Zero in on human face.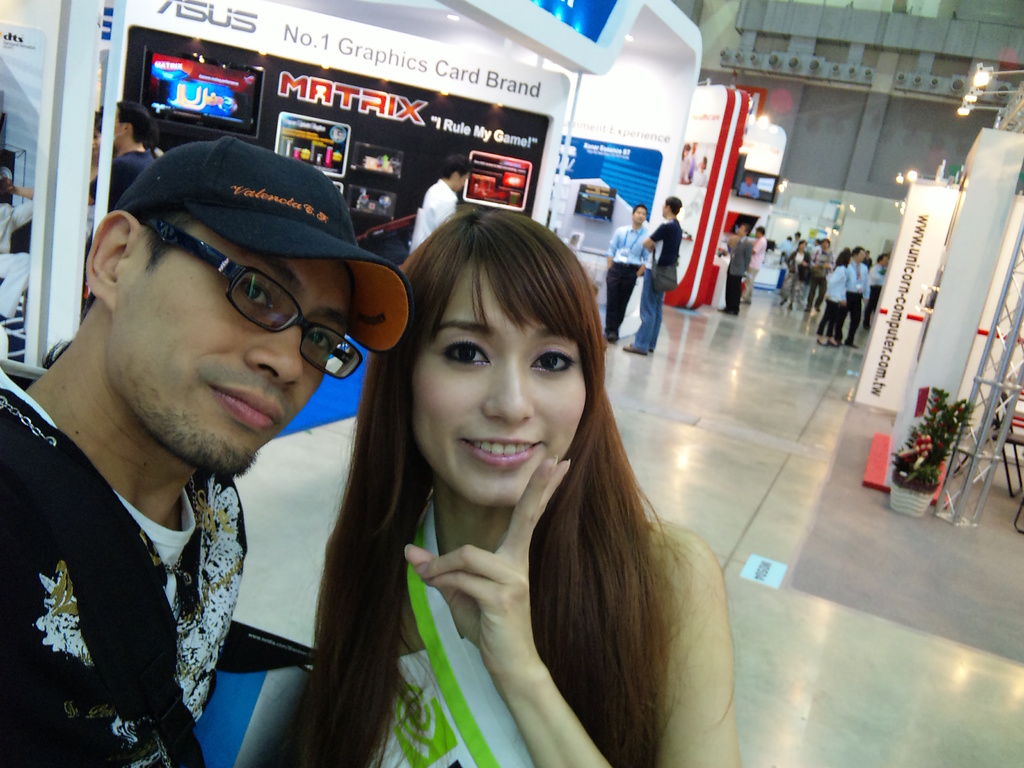
Zeroed in: [x1=412, y1=257, x2=584, y2=499].
